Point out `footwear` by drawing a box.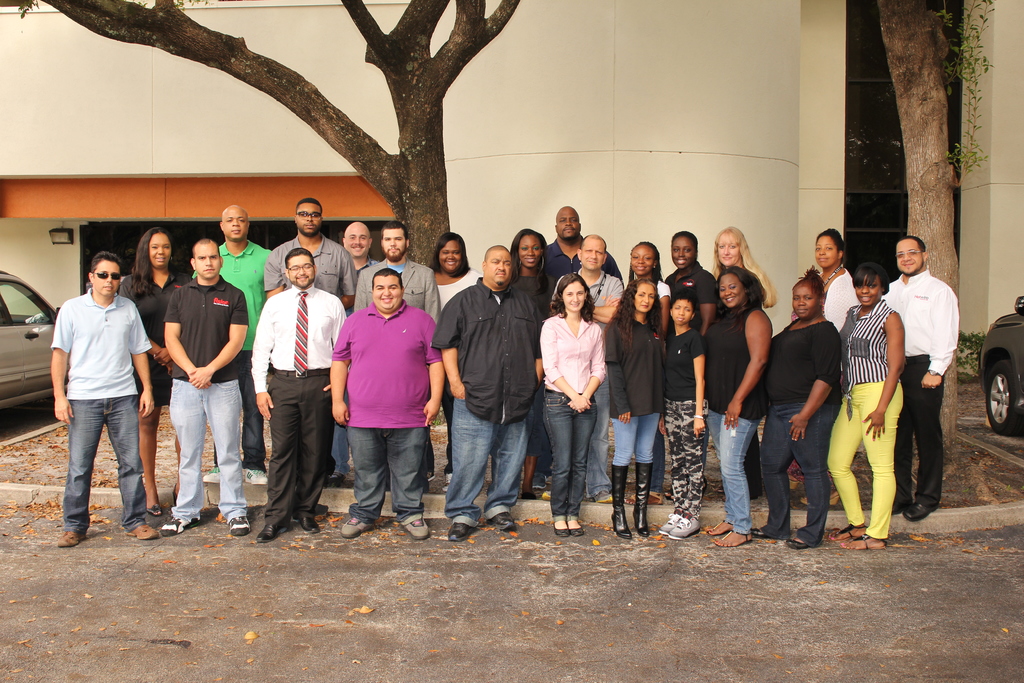
58:529:86:547.
